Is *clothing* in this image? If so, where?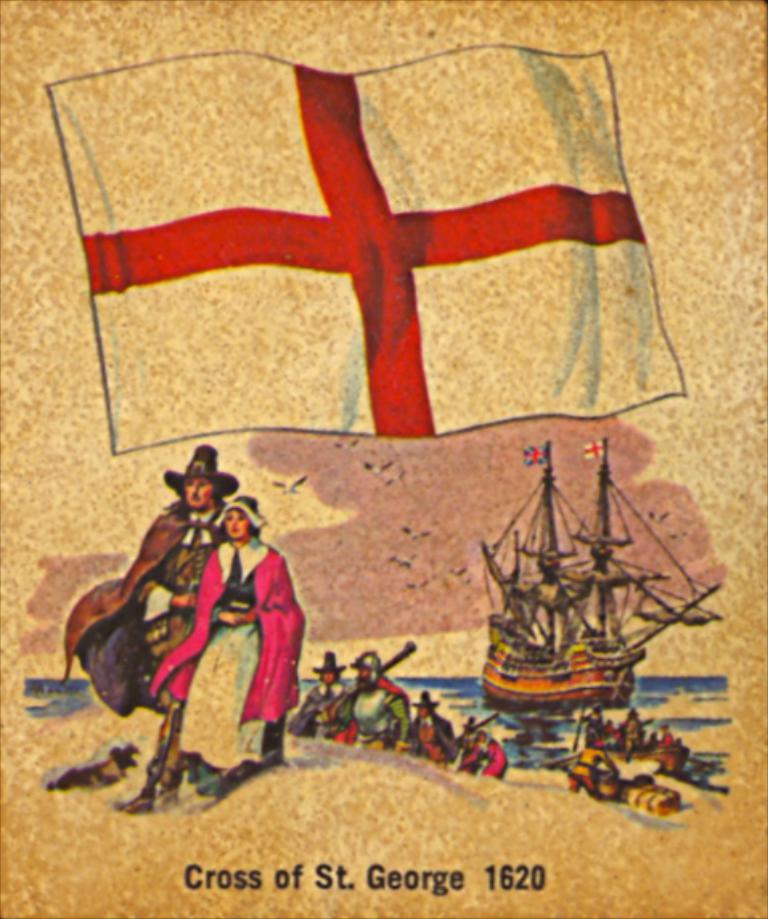
Yes, at bbox=[31, 490, 227, 737].
